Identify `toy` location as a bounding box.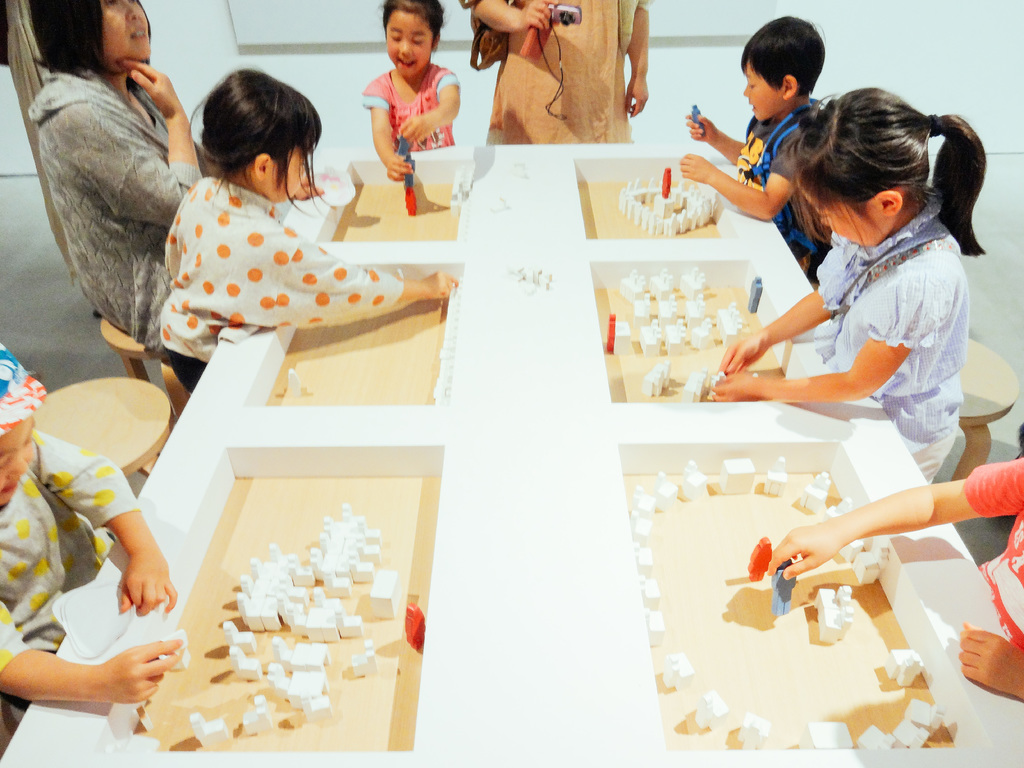
881/644/923/685.
